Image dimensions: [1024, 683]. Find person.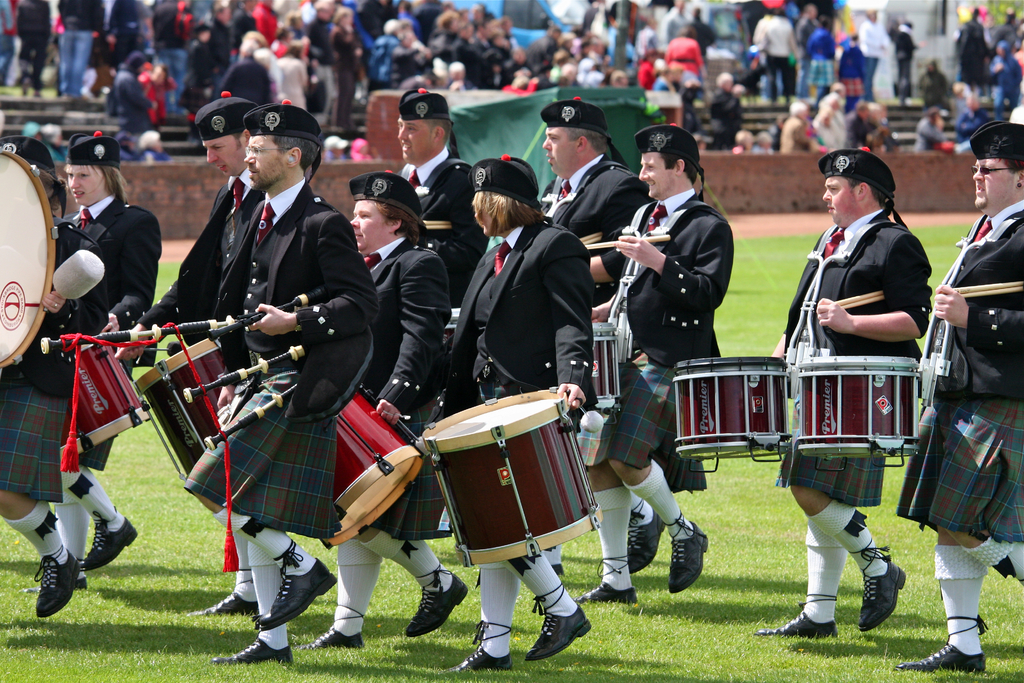
129,97,365,629.
